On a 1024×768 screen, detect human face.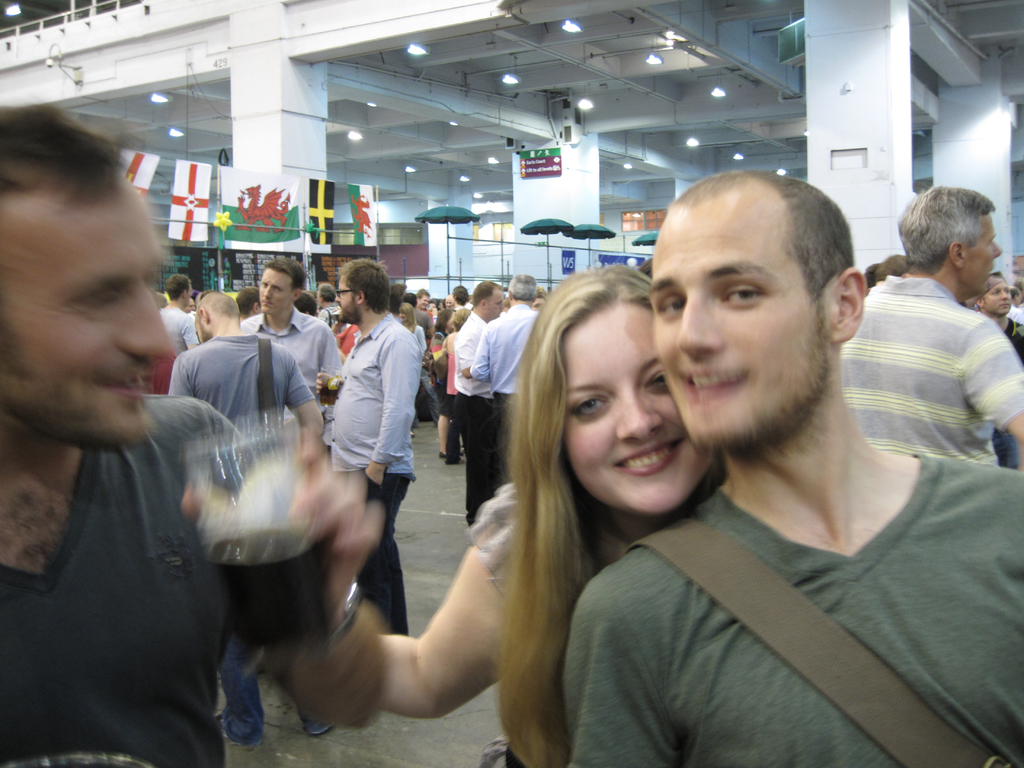
bbox=(0, 169, 177, 447).
